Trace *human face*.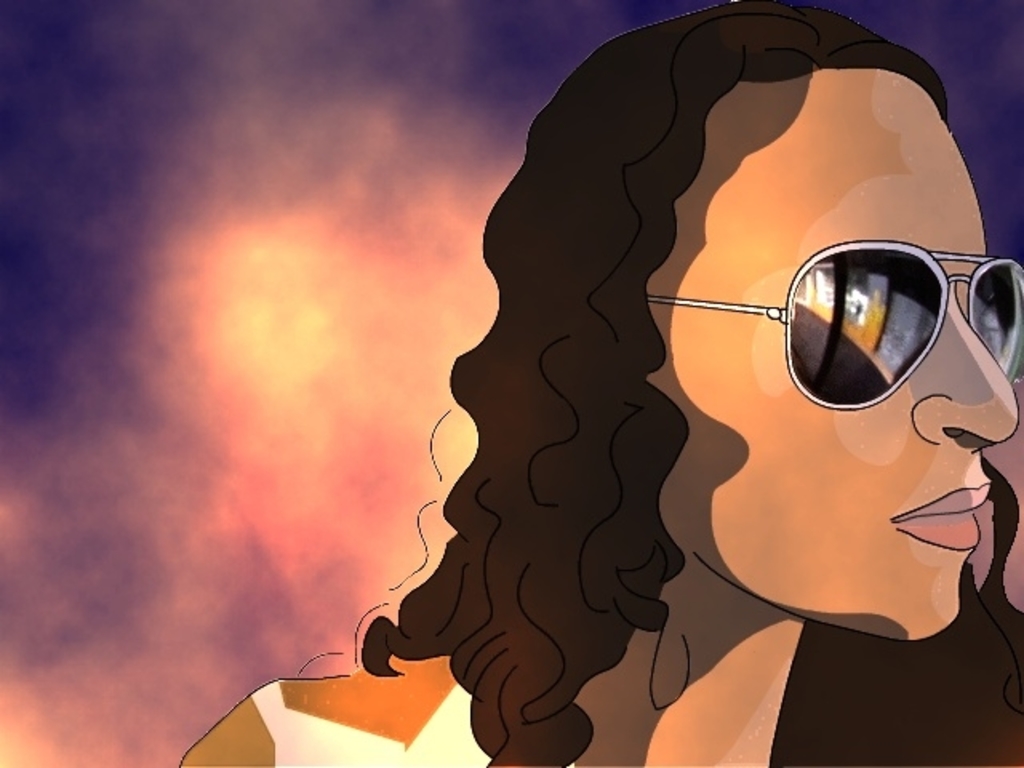
Traced to [left=651, top=109, right=1019, bottom=638].
